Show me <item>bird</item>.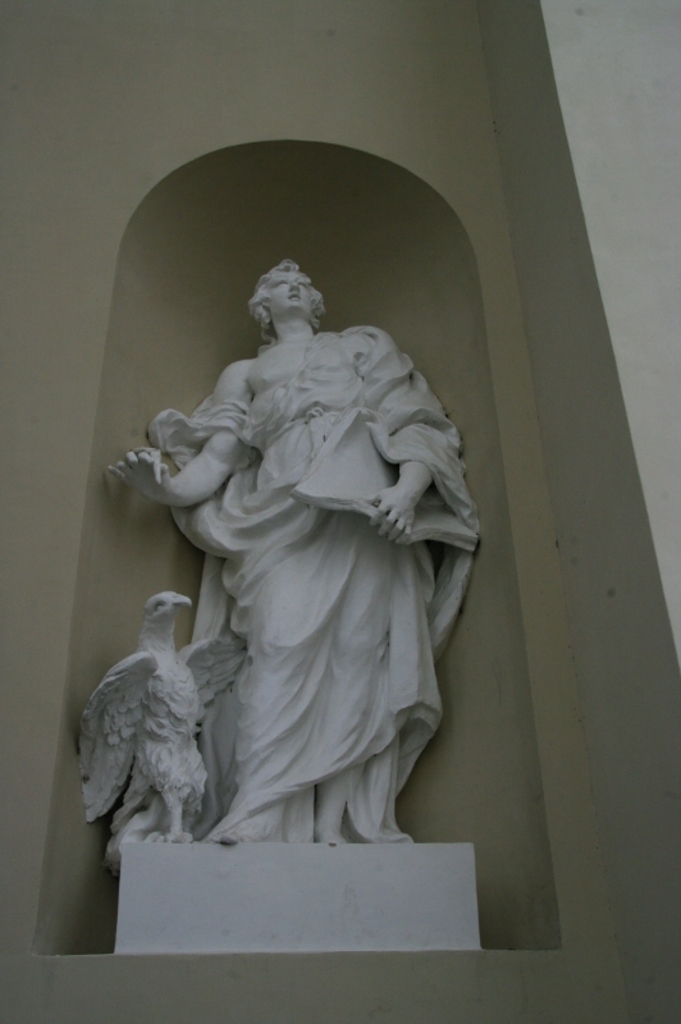
<item>bird</item> is here: bbox=[83, 596, 215, 841].
